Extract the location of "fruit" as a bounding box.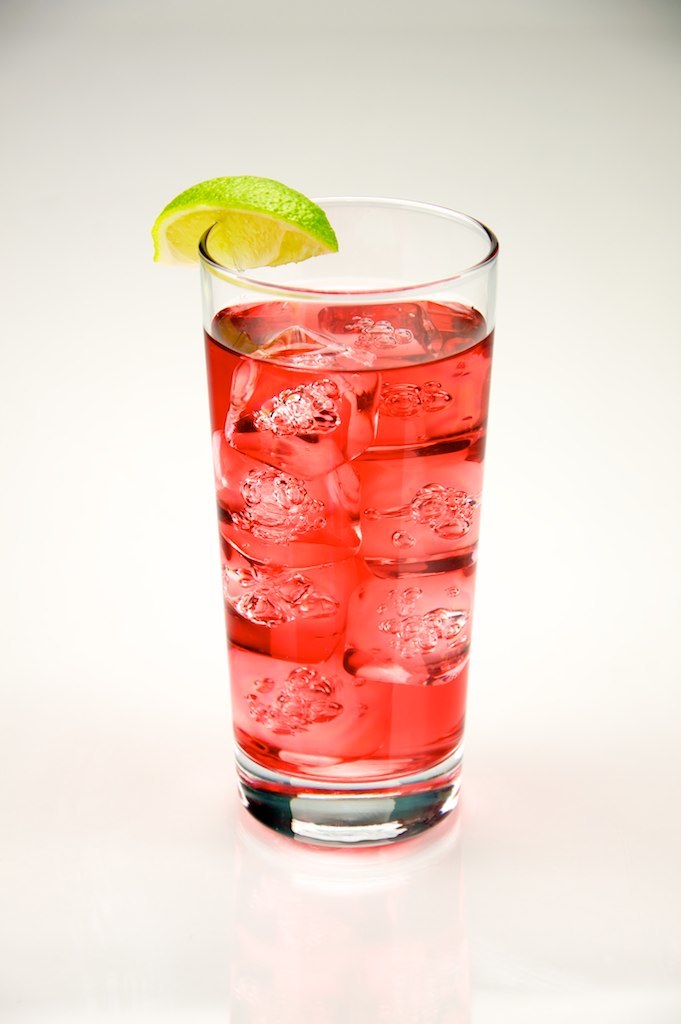
[left=174, top=174, right=345, bottom=266].
